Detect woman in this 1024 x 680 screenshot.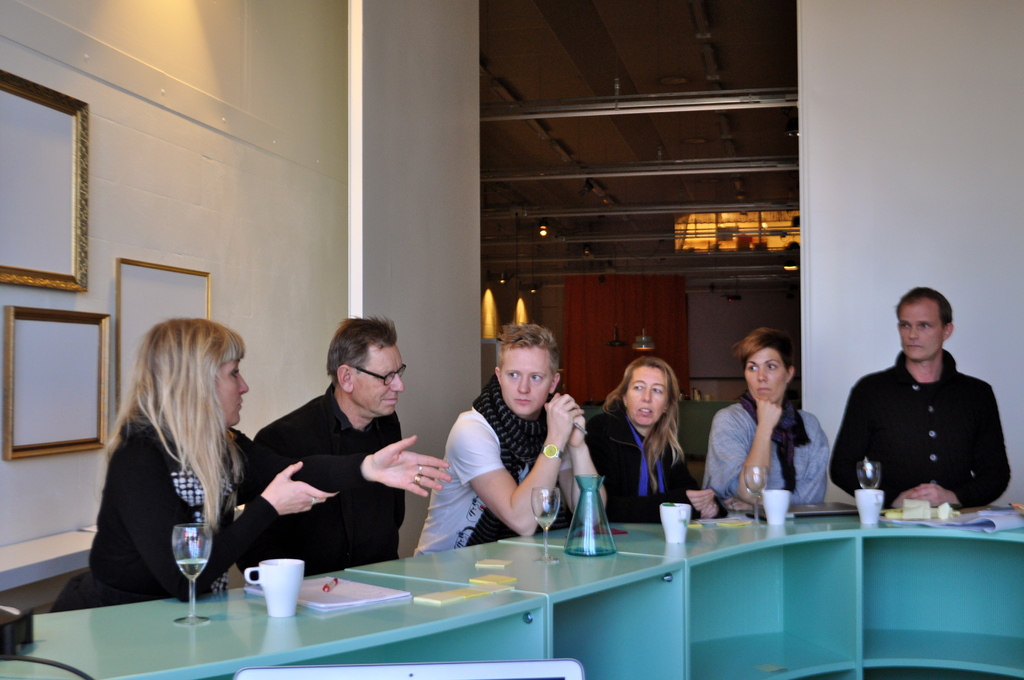
Detection: x1=701 y1=329 x2=830 y2=506.
